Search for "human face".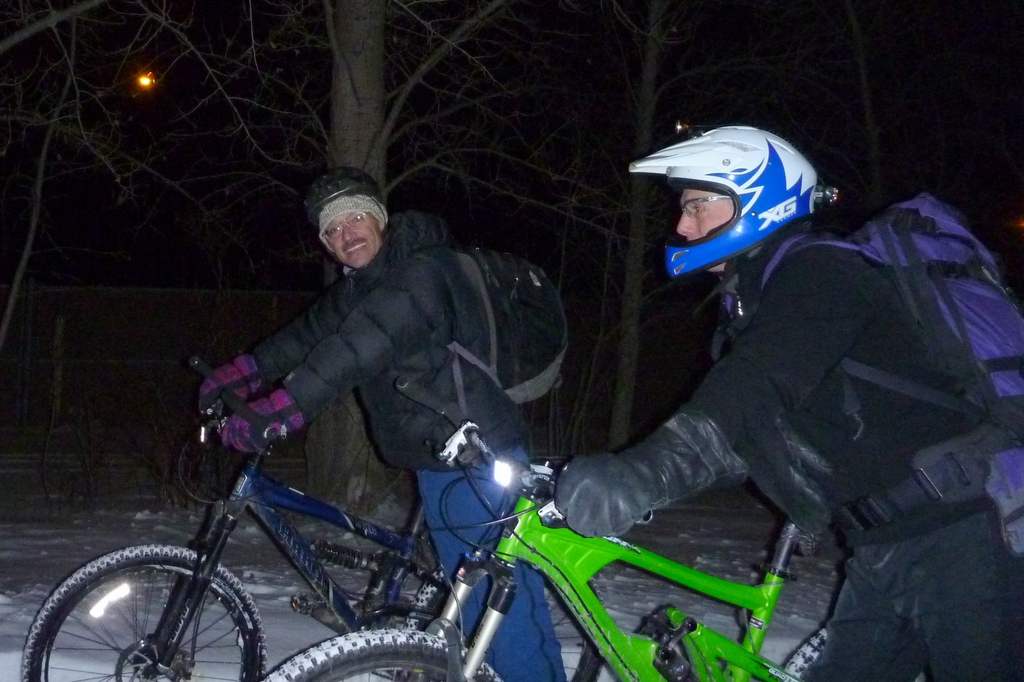
Found at x1=322, y1=212, x2=383, y2=273.
